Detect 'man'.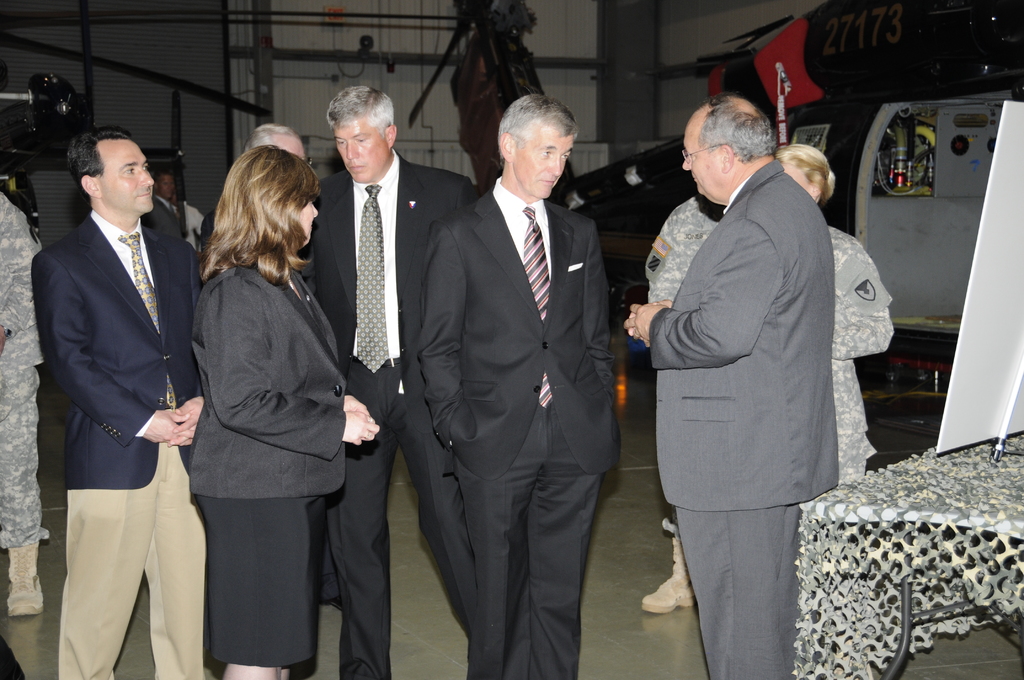
Detected at x1=150 y1=175 x2=187 y2=243.
